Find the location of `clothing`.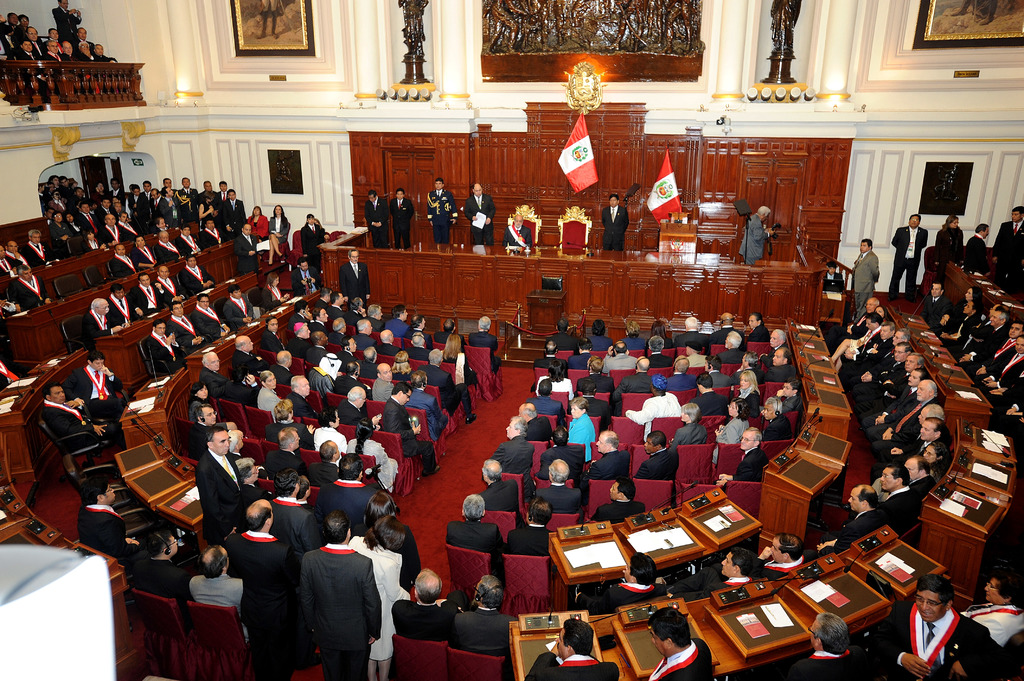
Location: [200, 449, 250, 545].
